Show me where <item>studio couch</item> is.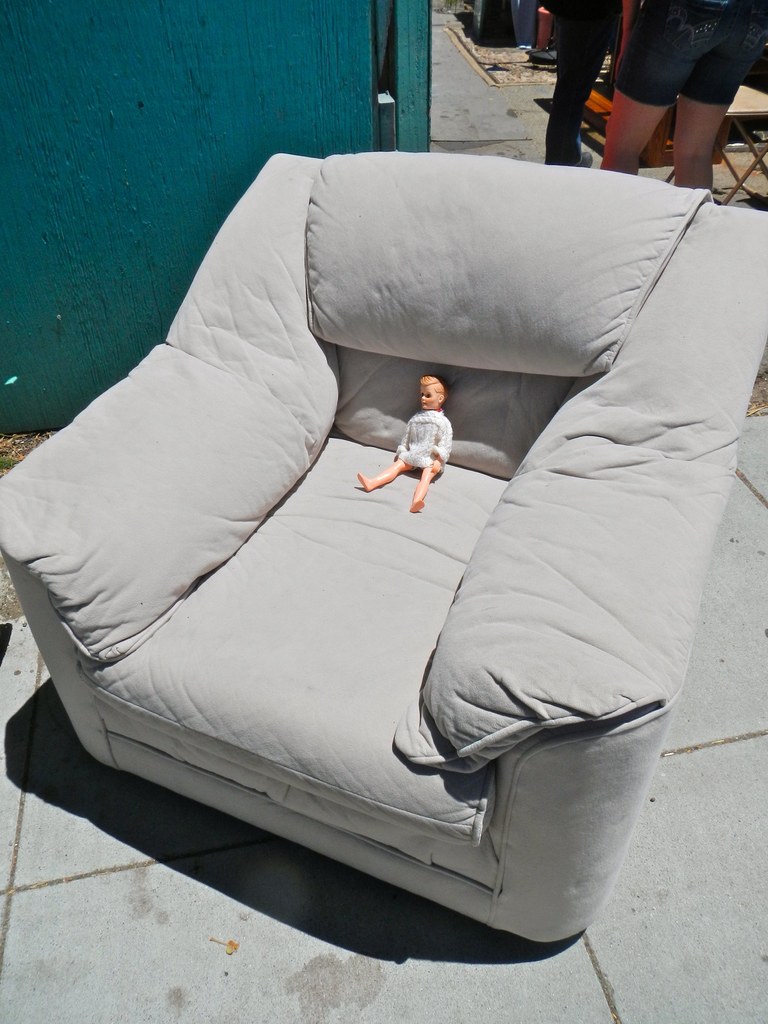
<item>studio couch</item> is at [x1=0, y1=141, x2=767, y2=946].
